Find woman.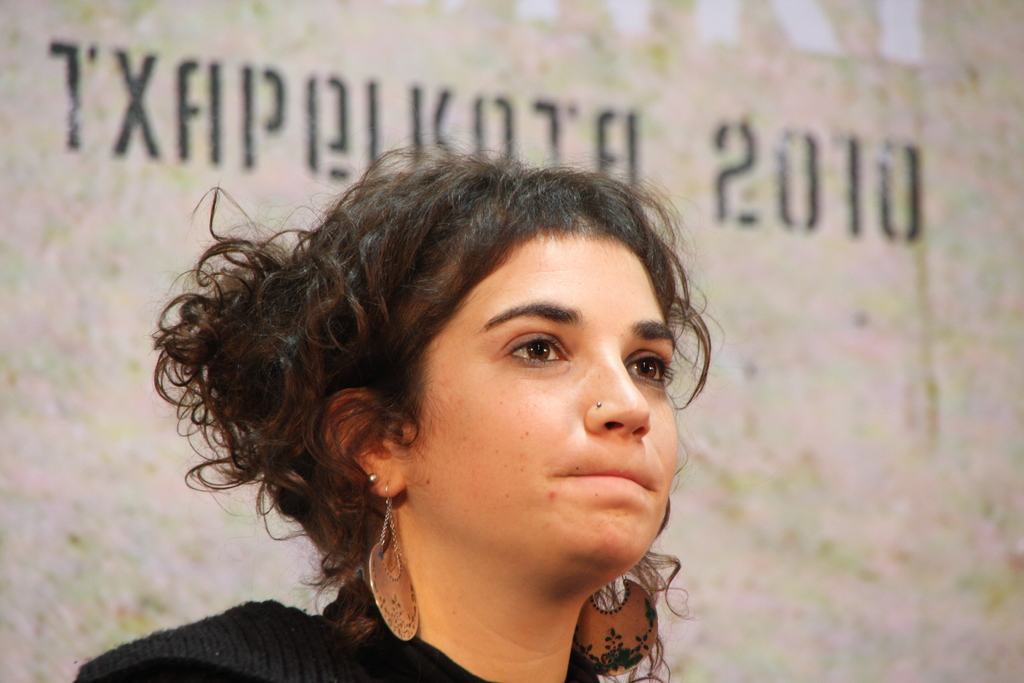
72:128:714:682.
